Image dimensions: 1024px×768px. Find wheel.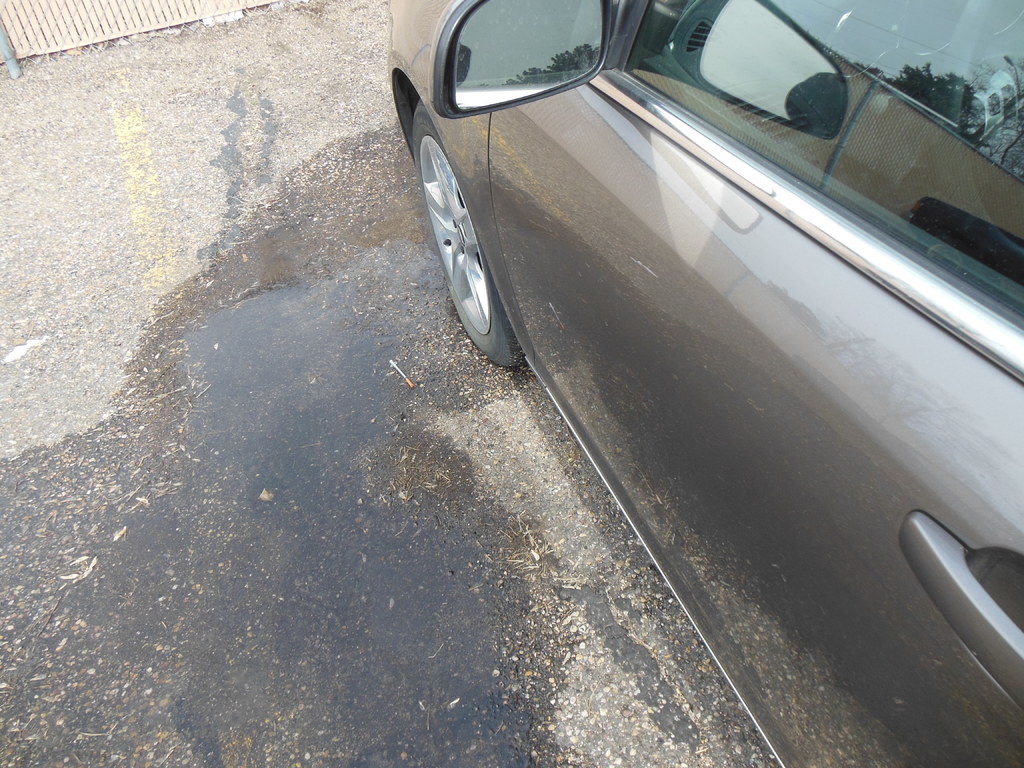
[x1=411, y1=94, x2=530, y2=367].
